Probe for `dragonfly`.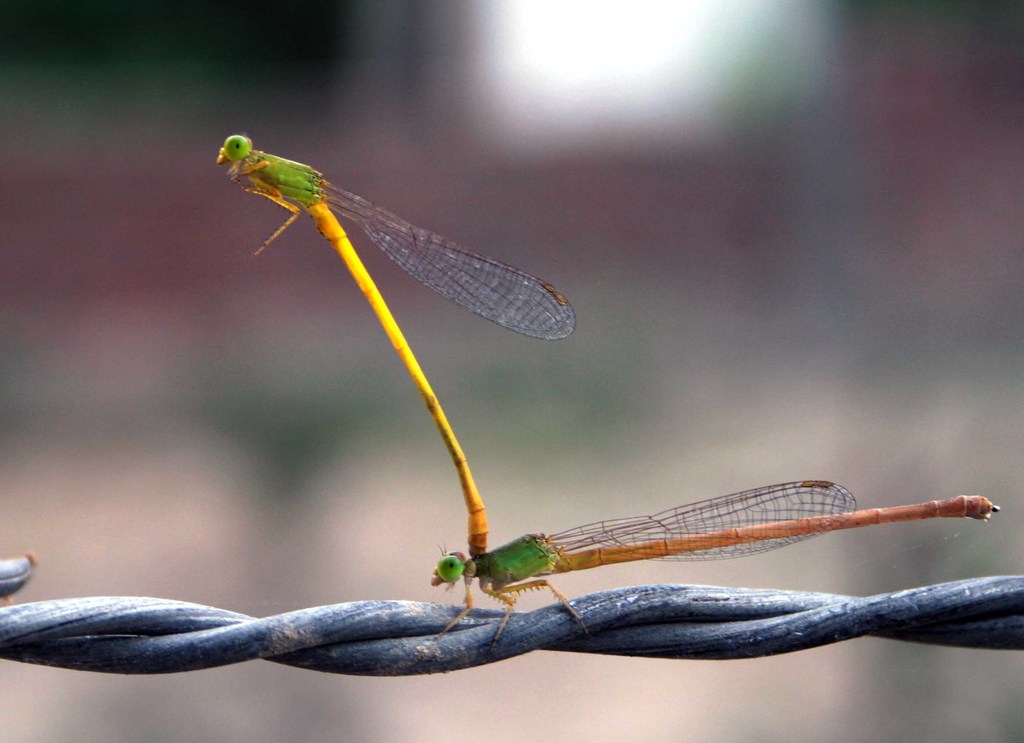
Probe result: [left=428, top=480, right=1003, bottom=652].
